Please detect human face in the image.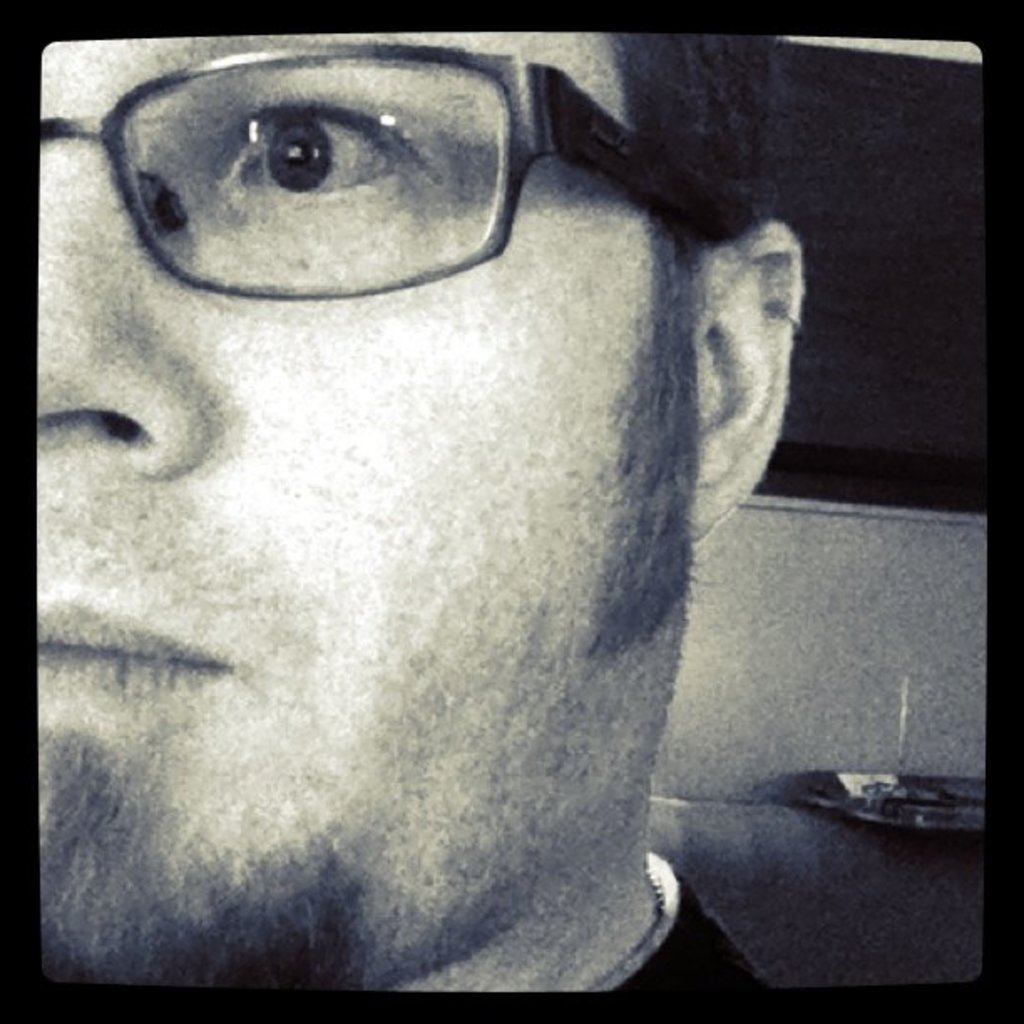
42 35 617 987.
